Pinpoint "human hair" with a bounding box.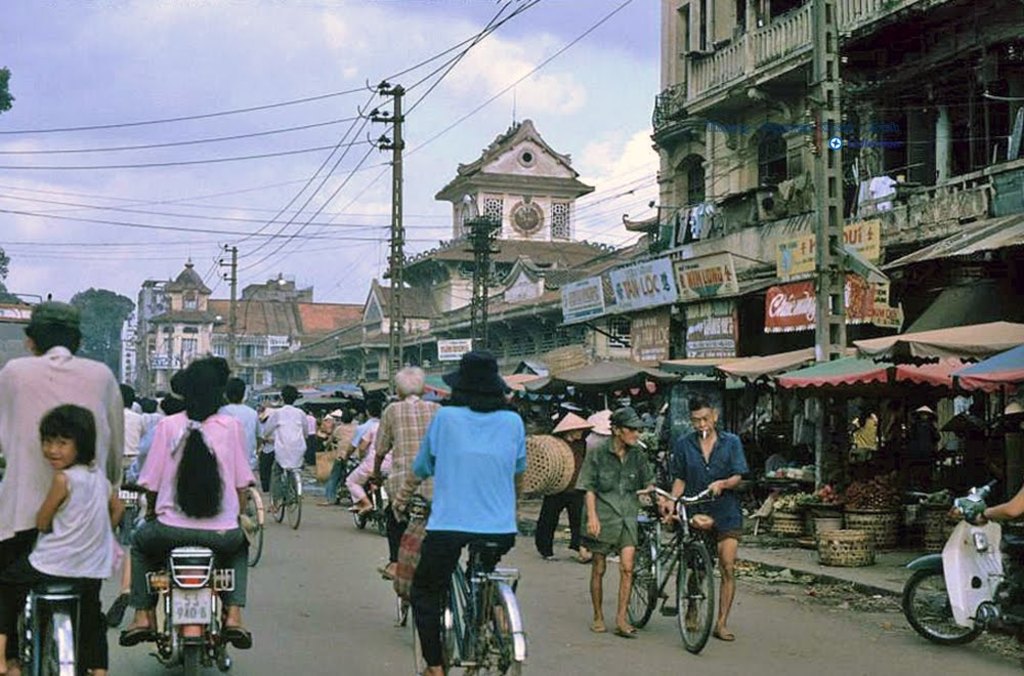
box(226, 377, 245, 406).
